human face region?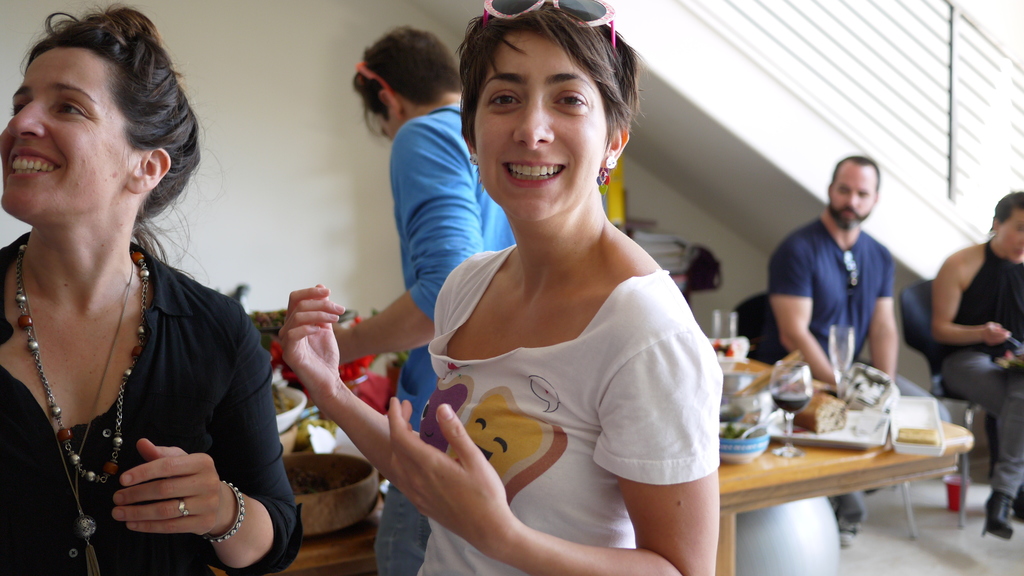
829:167:877:217
